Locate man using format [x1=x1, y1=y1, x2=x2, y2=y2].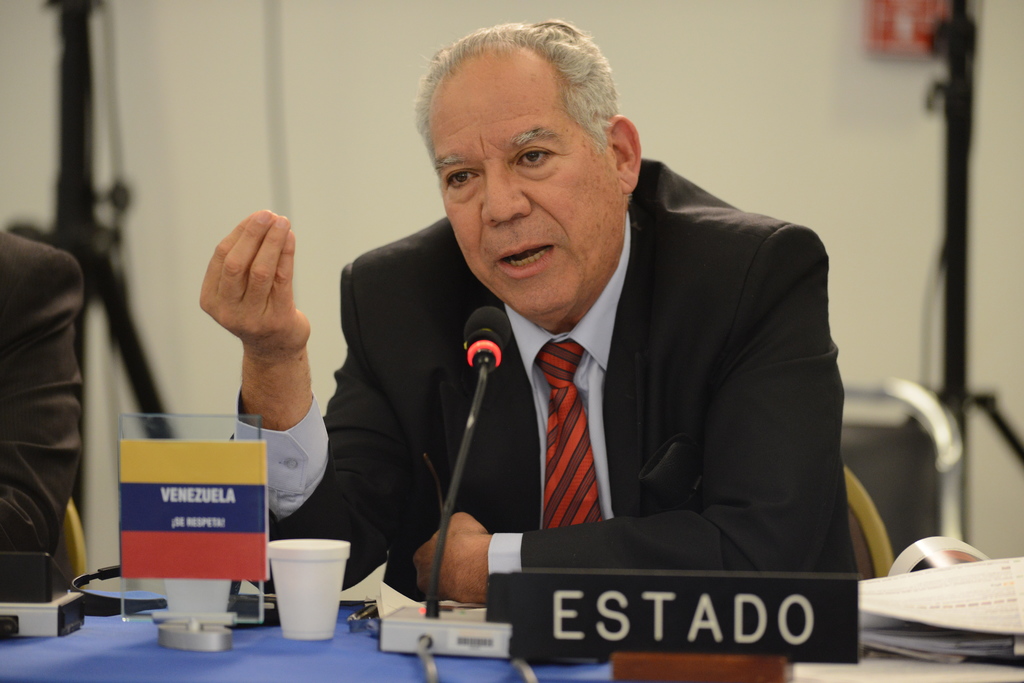
[x1=343, y1=93, x2=854, y2=627].
